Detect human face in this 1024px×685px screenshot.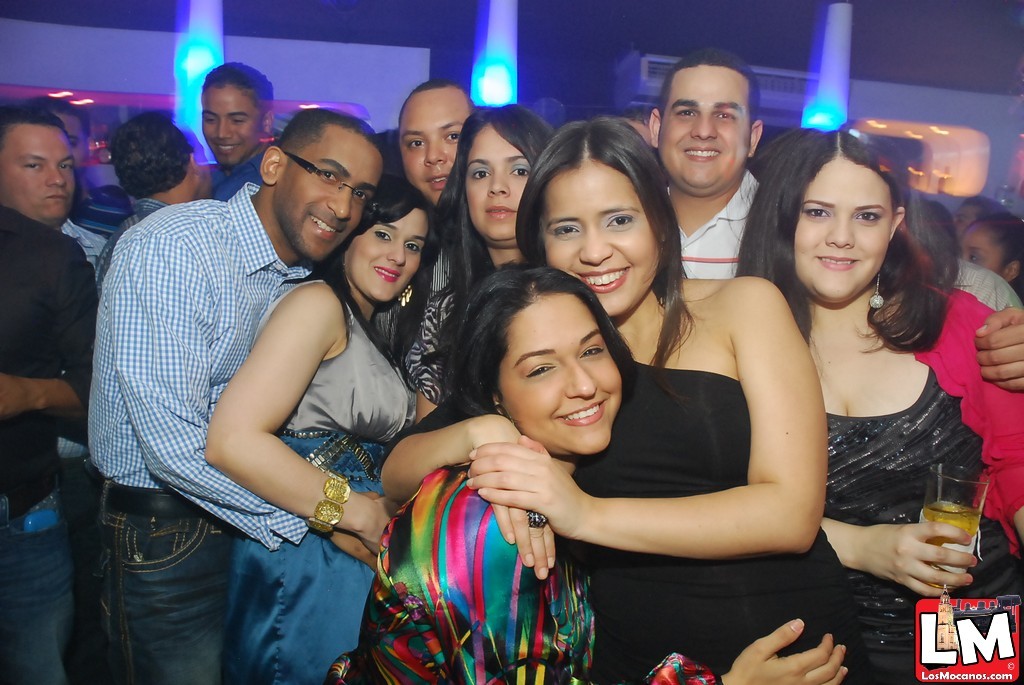
Detection: {"x1": 547, "y1": 162, "x2": 661, "y2": 319}.
